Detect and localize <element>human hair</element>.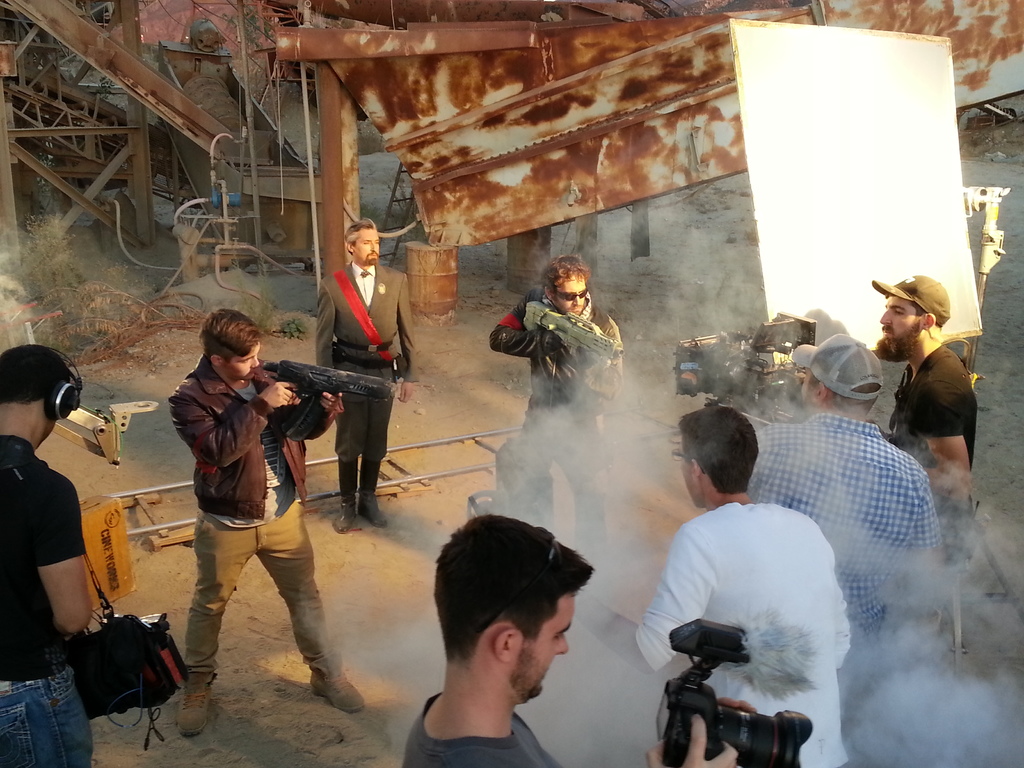
Localized at bbox=[429, 511, 596, 664].
